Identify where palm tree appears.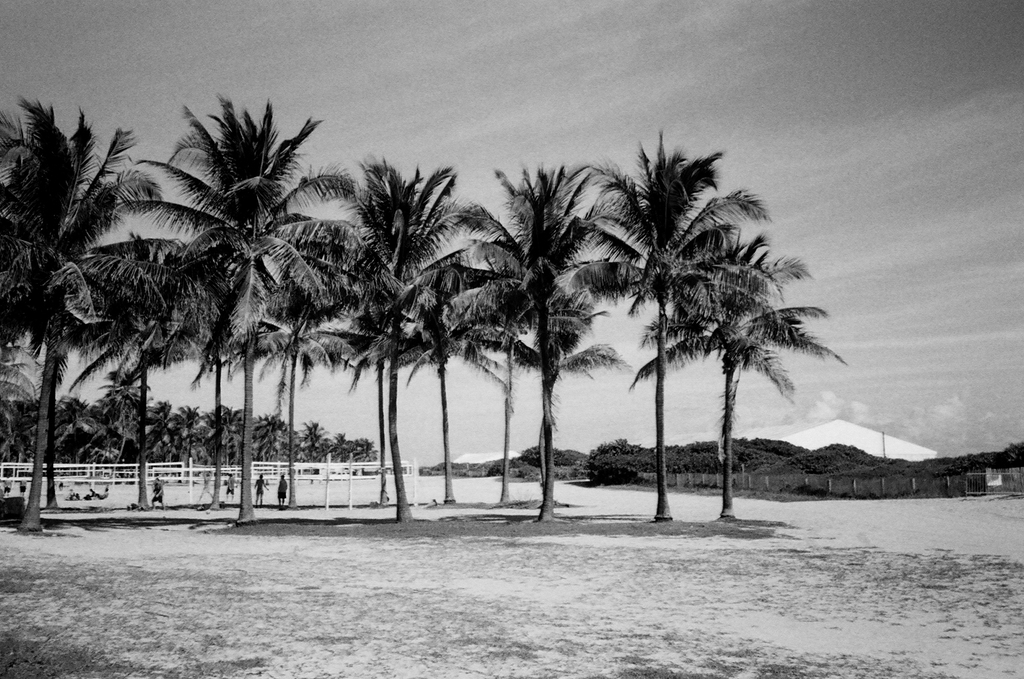
Appears at l=8, t=236, r=153, b=484.
